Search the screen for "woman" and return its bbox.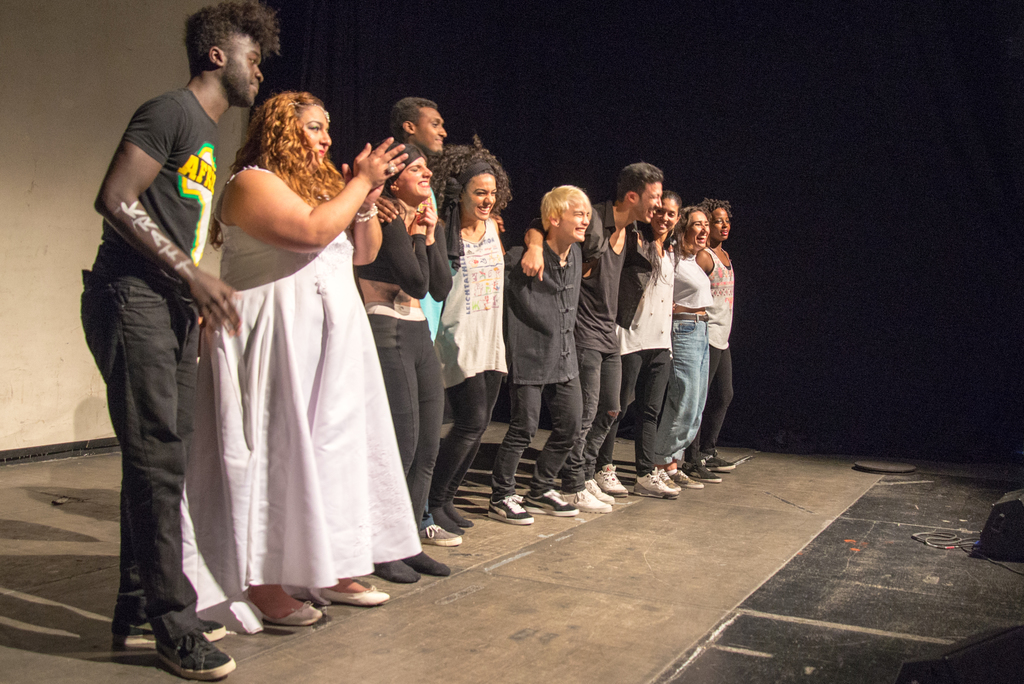
Found: (x1=358, y1=140, x2=453, y2=582).
